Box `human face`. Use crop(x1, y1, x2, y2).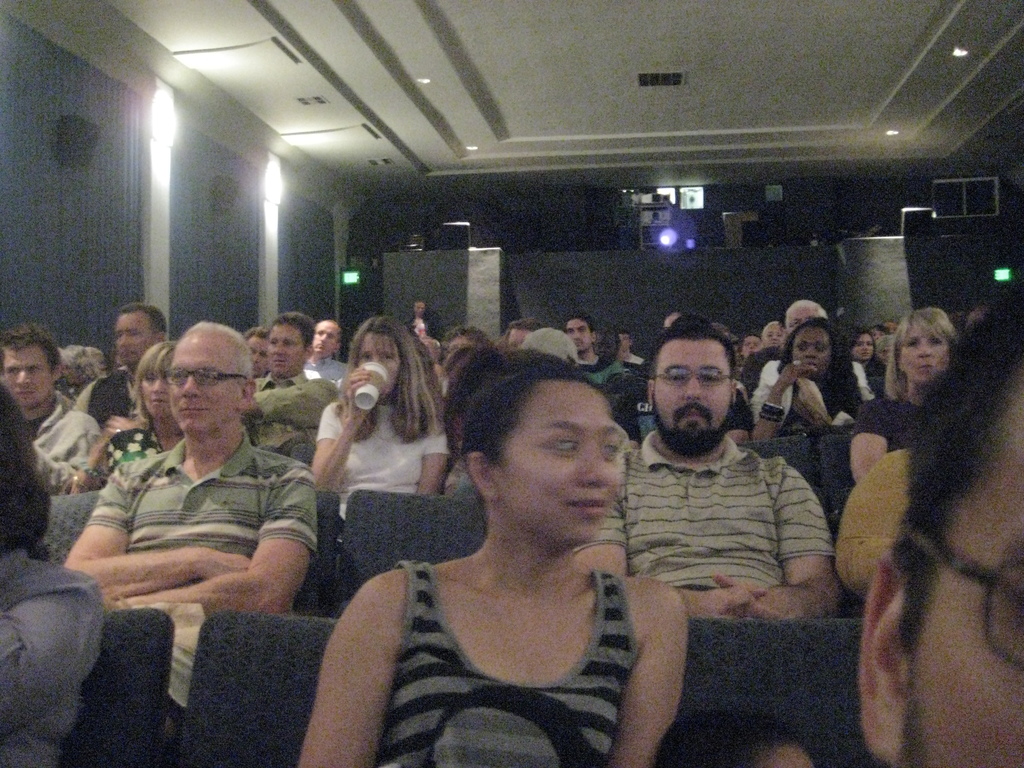
crop(792, 305, 818, 326).
